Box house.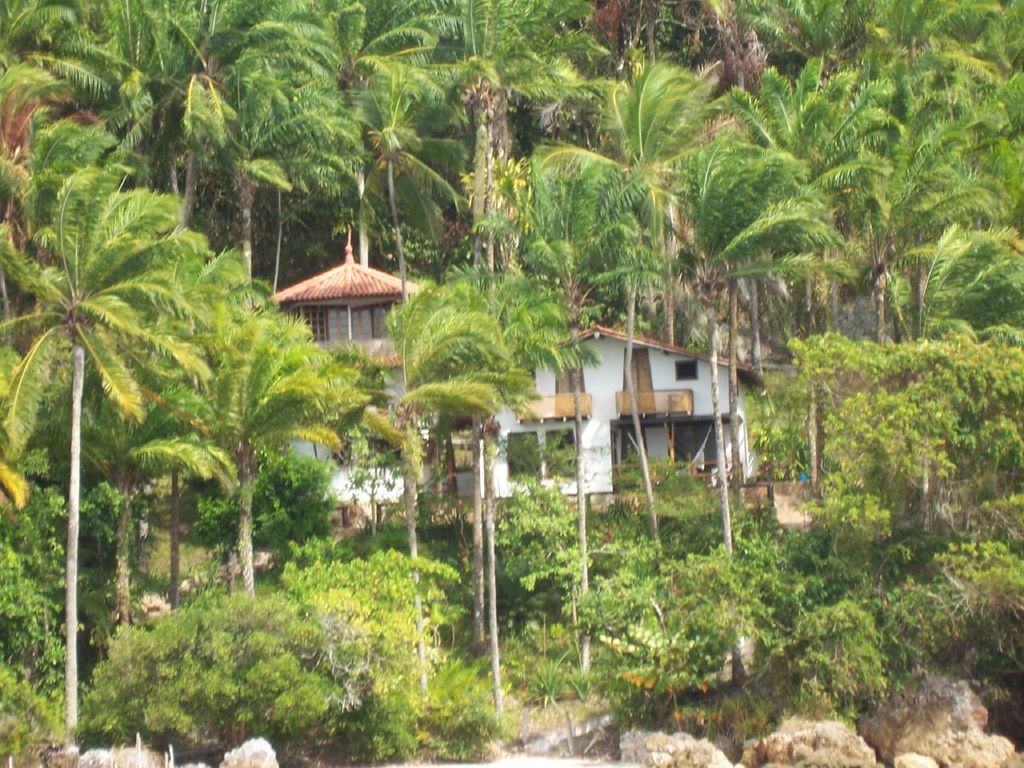
<region>247, 226, 446, 526</region>.
